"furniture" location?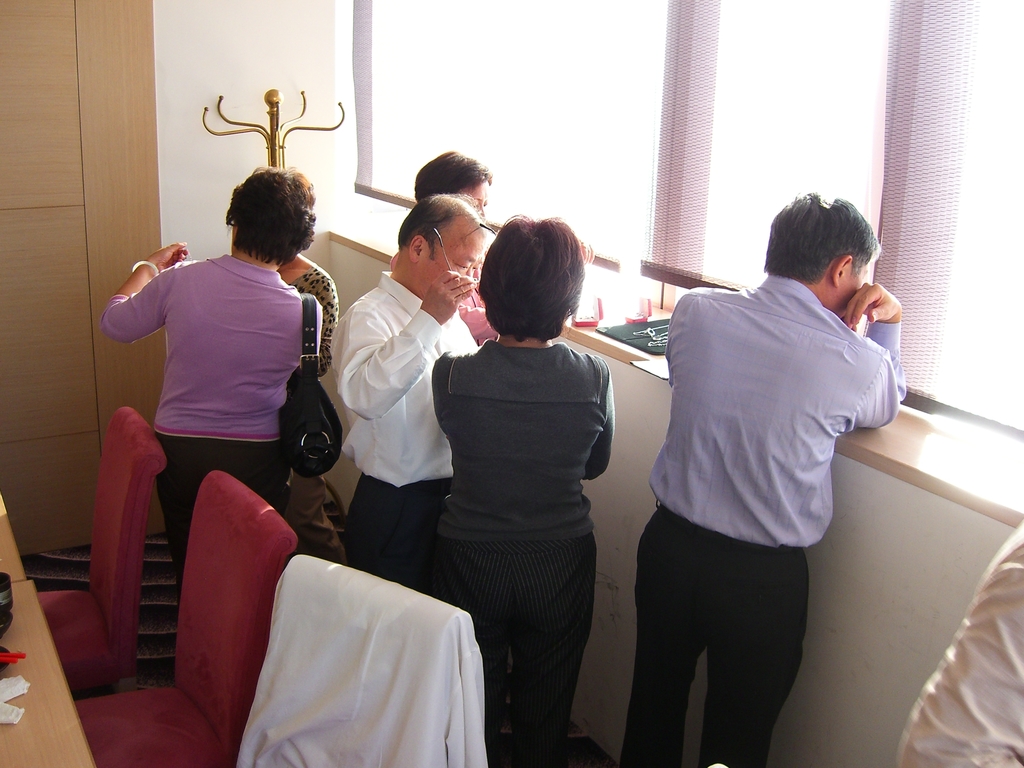
39:400:166:693
